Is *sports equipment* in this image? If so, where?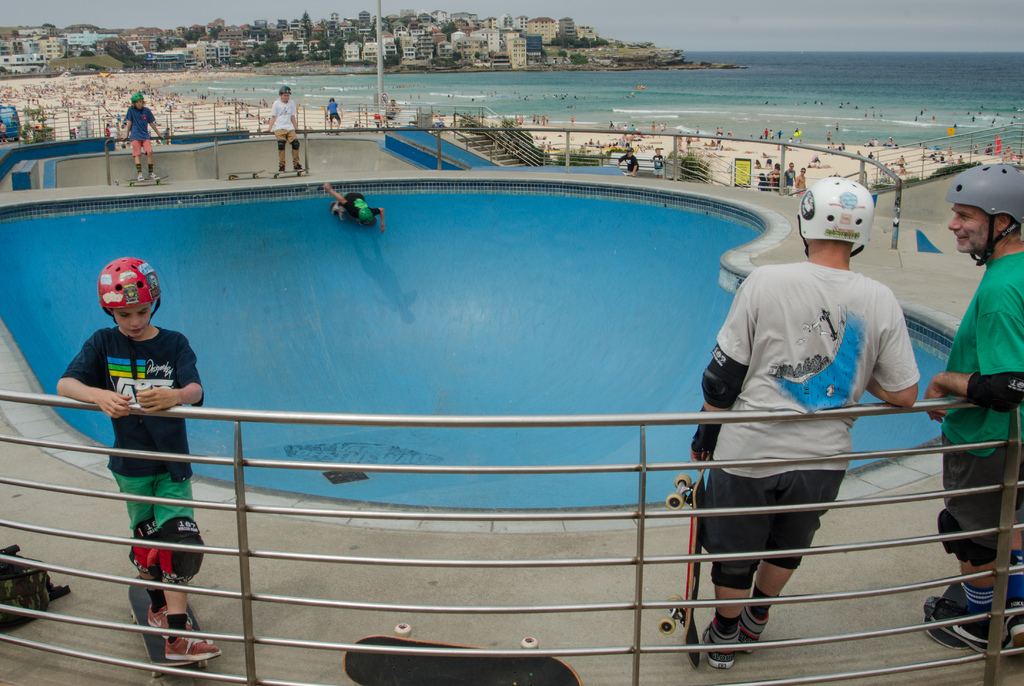
Yes, at left=945, top=163, right=1023, bottom=265.
